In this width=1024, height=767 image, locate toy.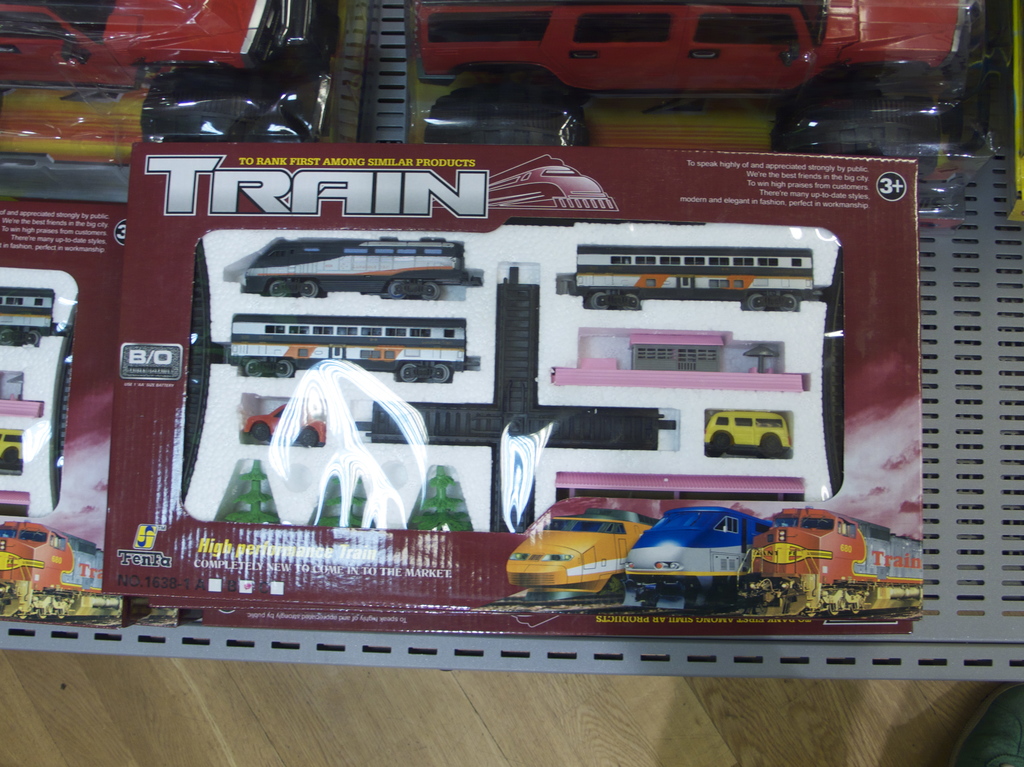
Bounding box: {"x1": 405, "y1": 0, "x2": 996, "y2": 100}.
